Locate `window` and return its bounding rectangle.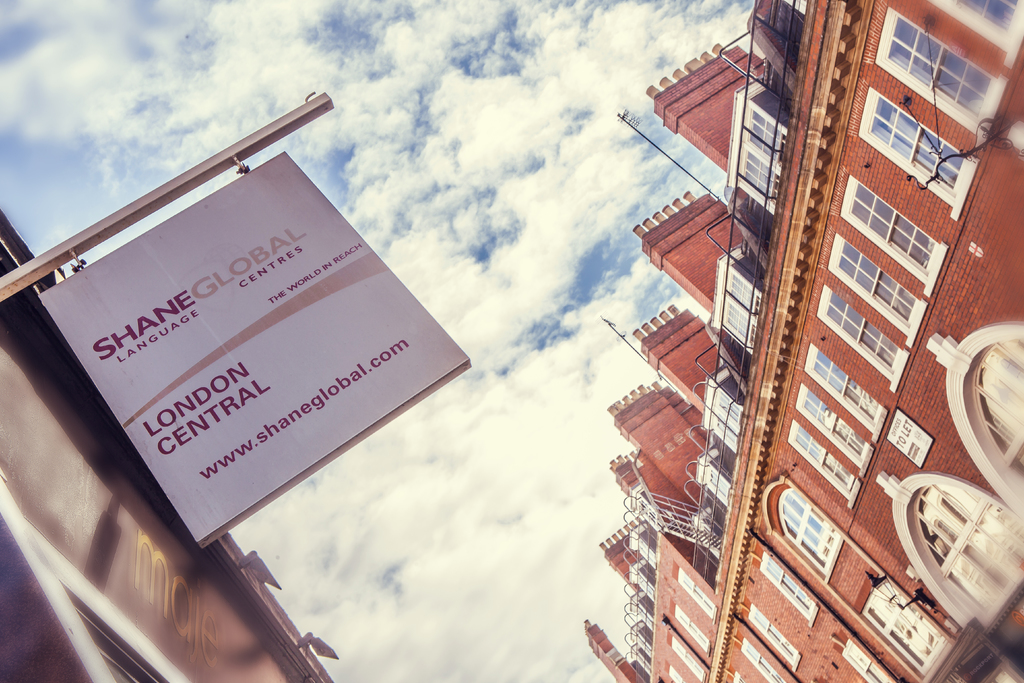
bbox=(761, 557, 813, 618).
